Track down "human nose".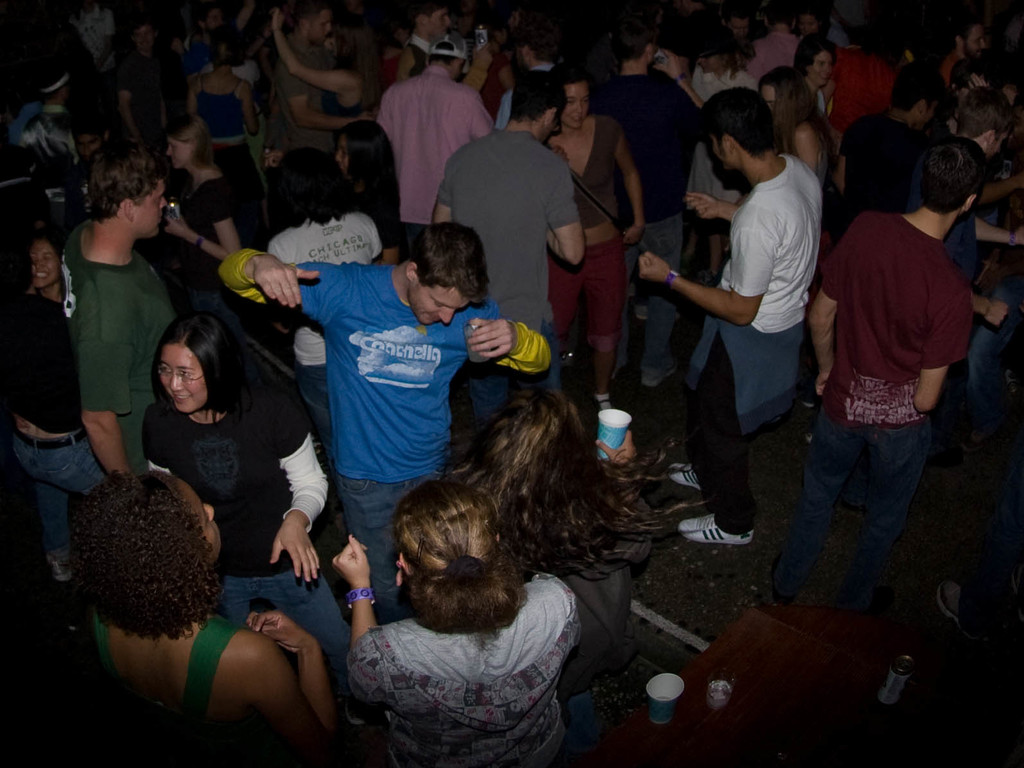
Tracked to [170, 374, 186, 393].
